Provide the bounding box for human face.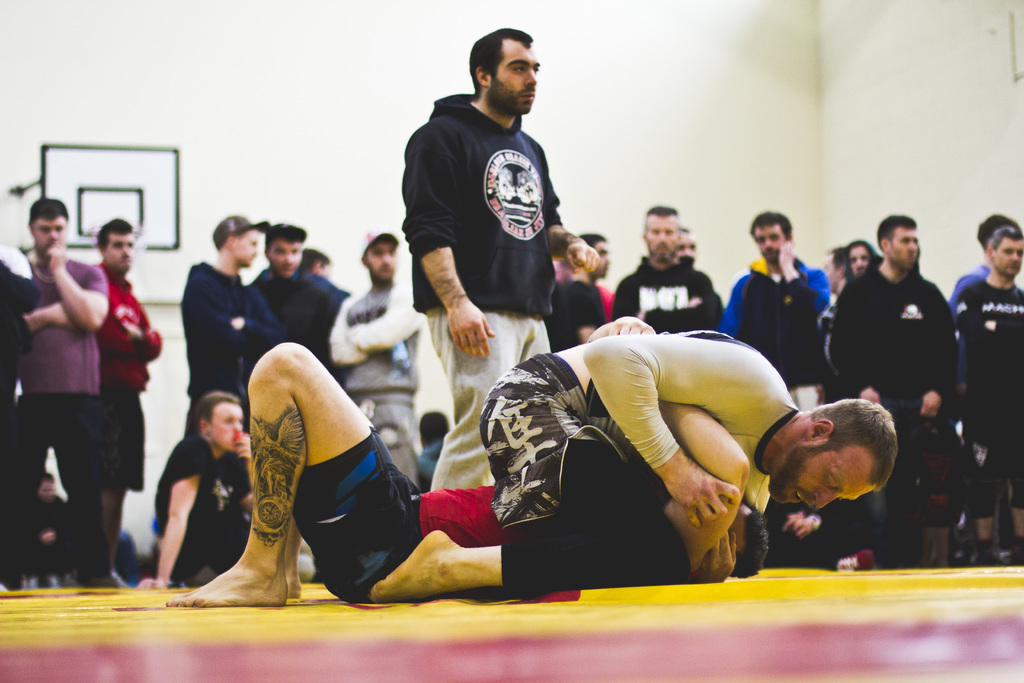
[left=993, top=238, right=1023, bottom=276].
